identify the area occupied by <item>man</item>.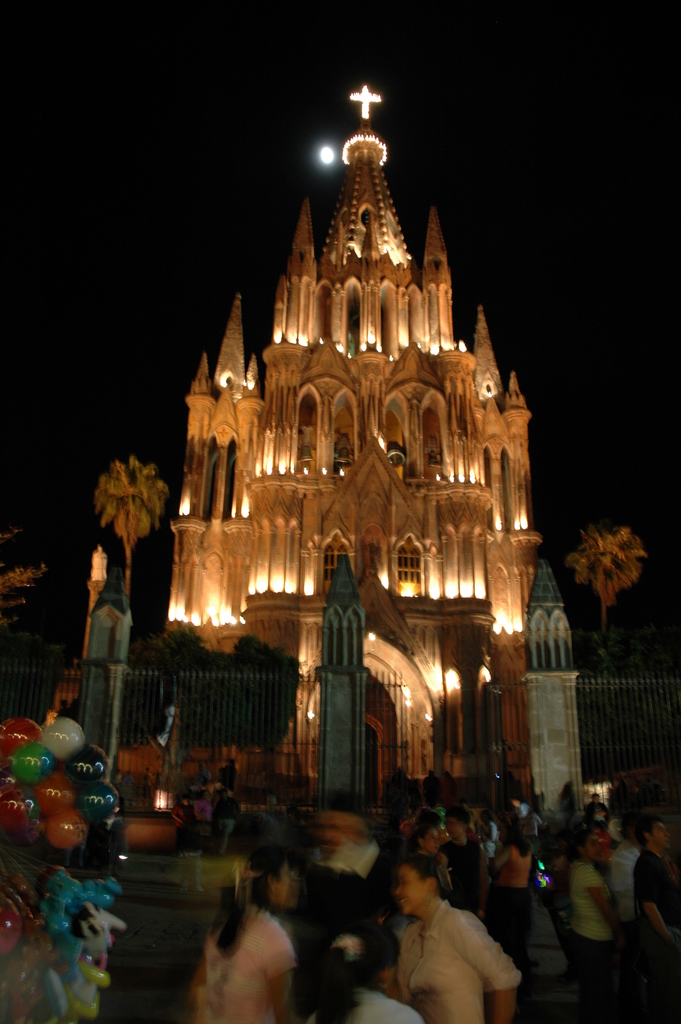
Area: Rect(630, 816, 680, 1023).
